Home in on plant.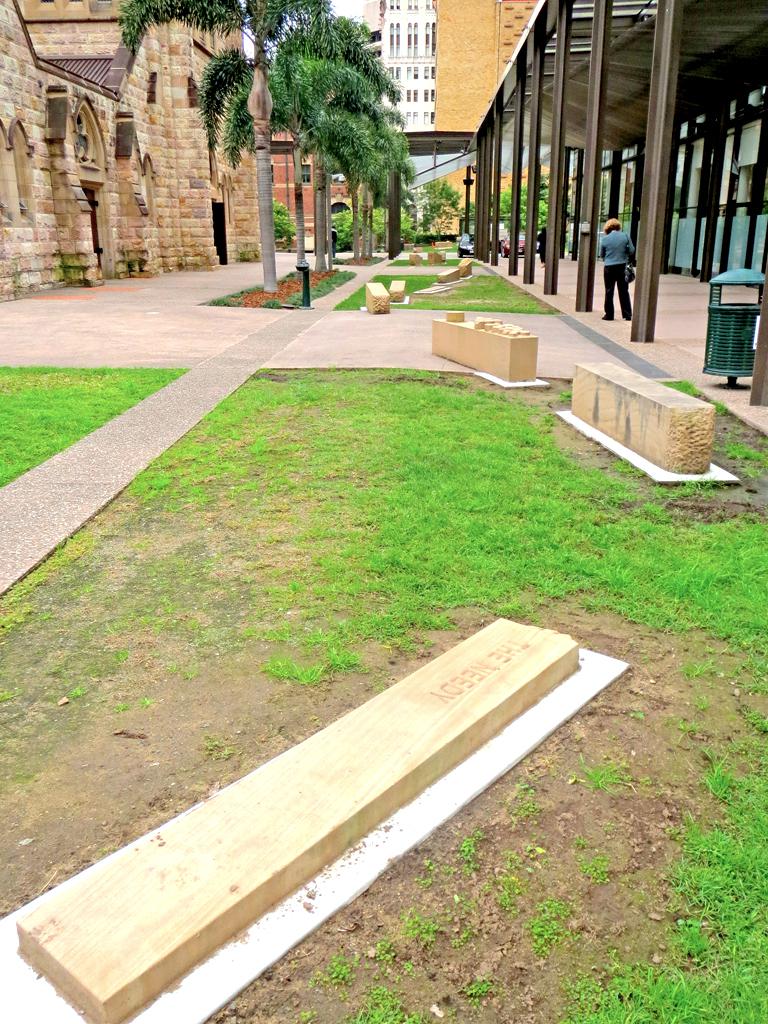
Homed in at x1=353 y1=980 x2=428 y2=1023.
